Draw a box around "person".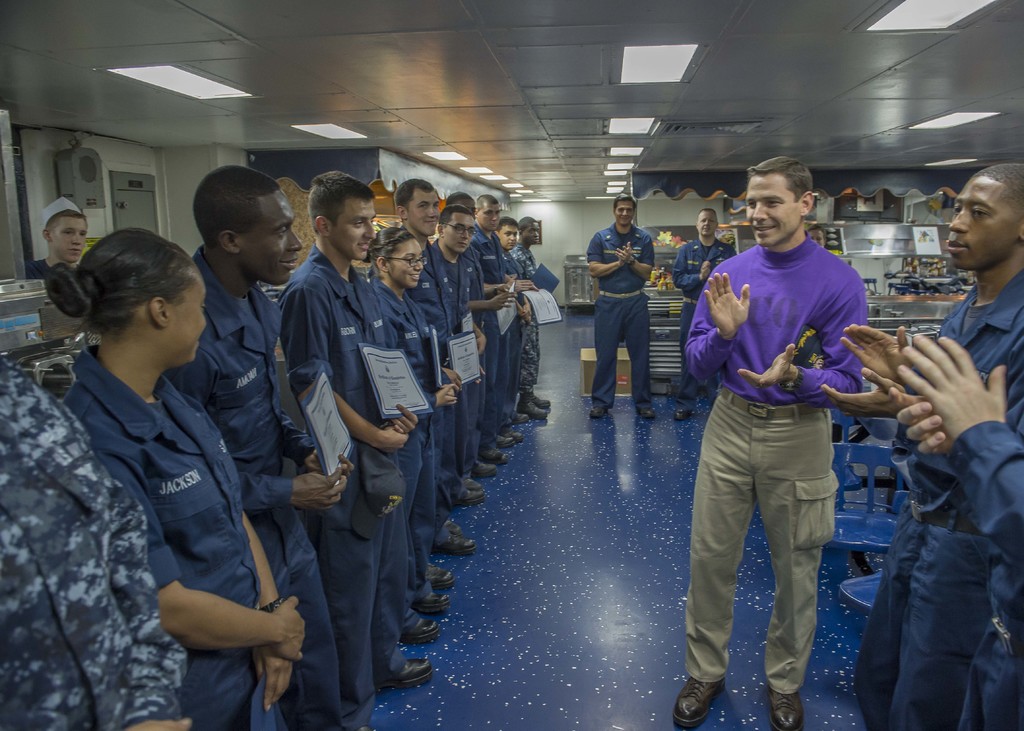
818, 162, 1023, 730.
